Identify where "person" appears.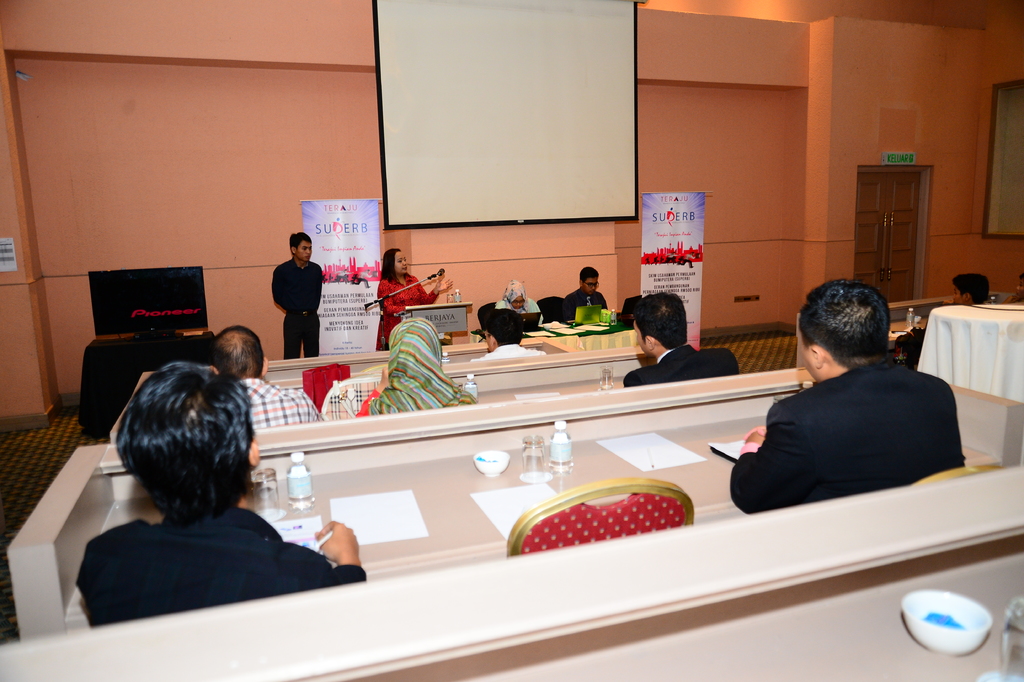
Appears at {"left": 268, "top": 234, "right": 323, "bottom": 356}.
